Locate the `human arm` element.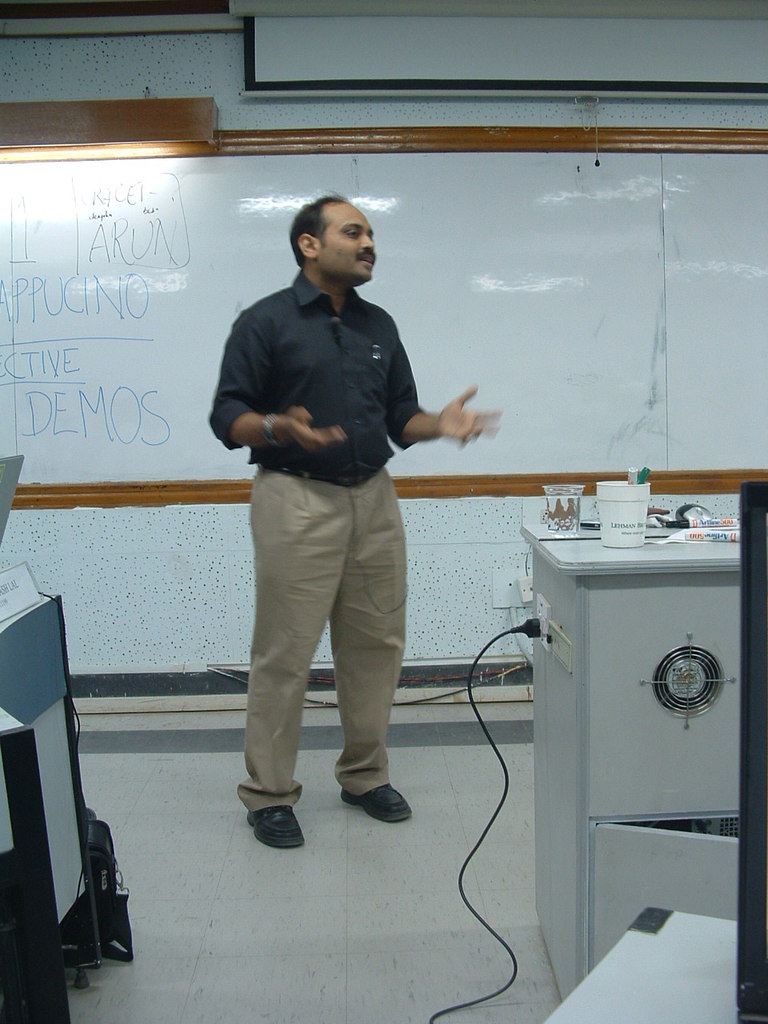
Element bbox: bbox=(205, 304, 346, 455).
